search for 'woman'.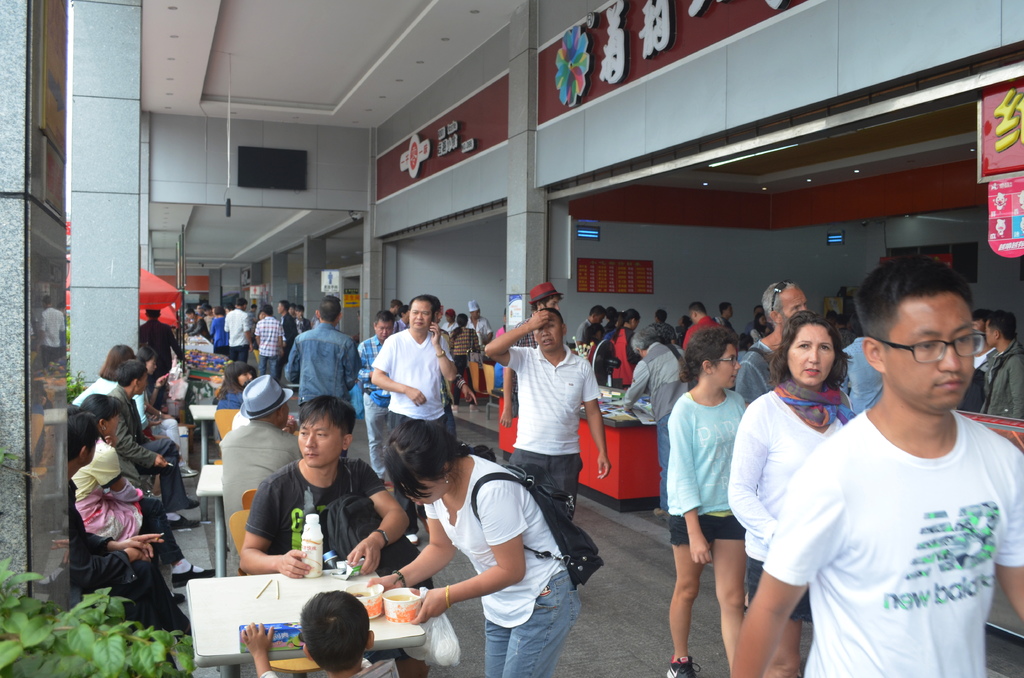
Found at detection(451, 312, 483, 373).
